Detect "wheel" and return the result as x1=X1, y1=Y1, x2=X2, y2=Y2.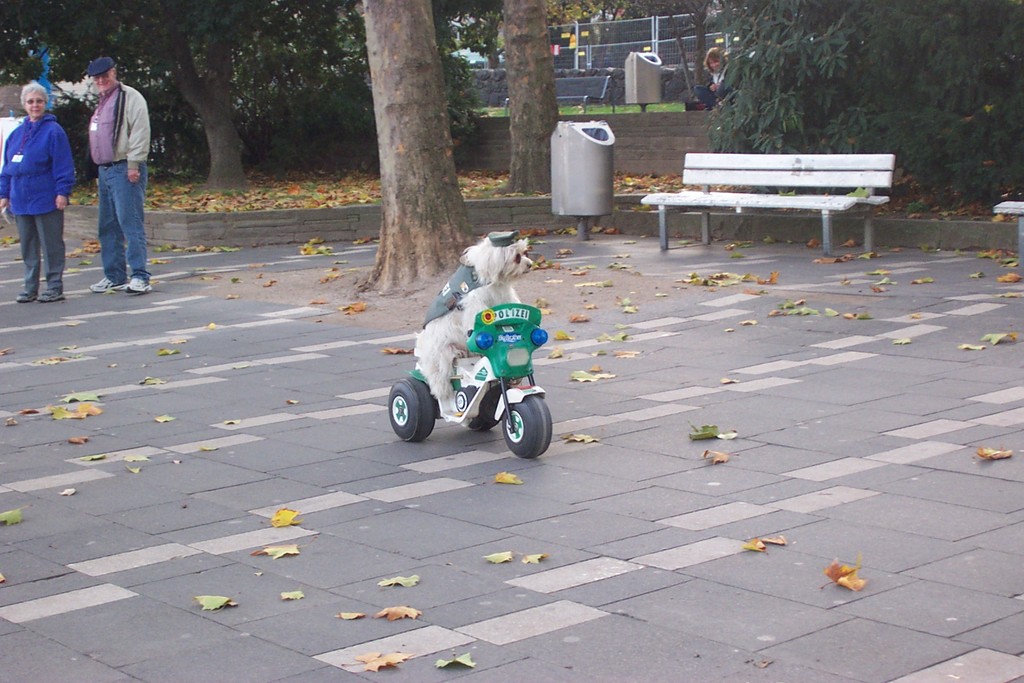
x1=386, y1=375, x2=436, y2=447.
